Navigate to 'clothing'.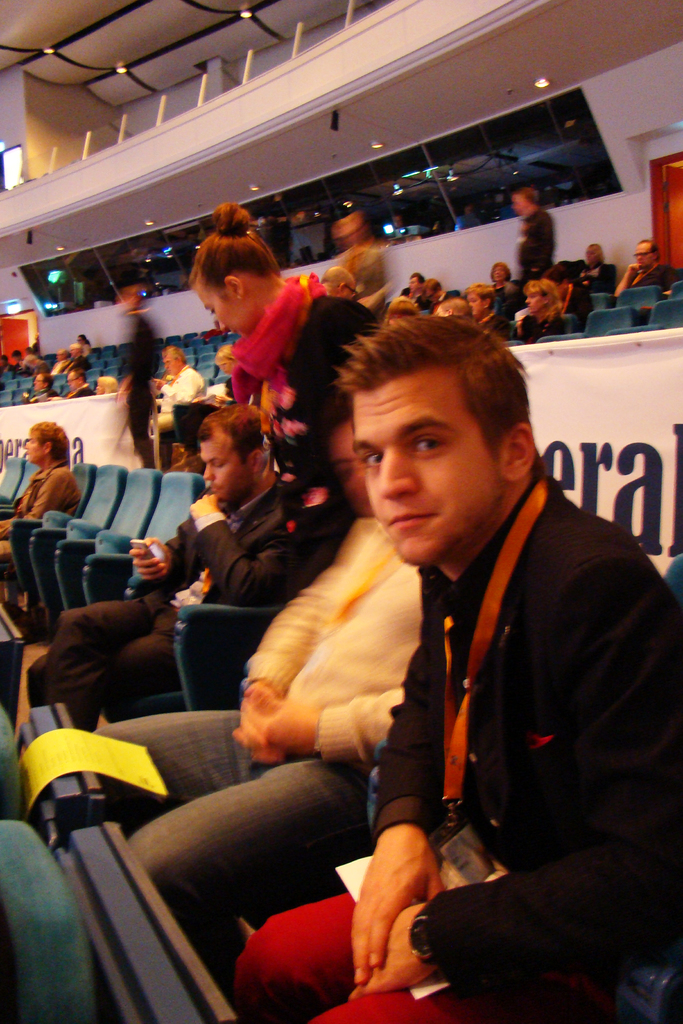
Navigation target: 515/207/557/278.
